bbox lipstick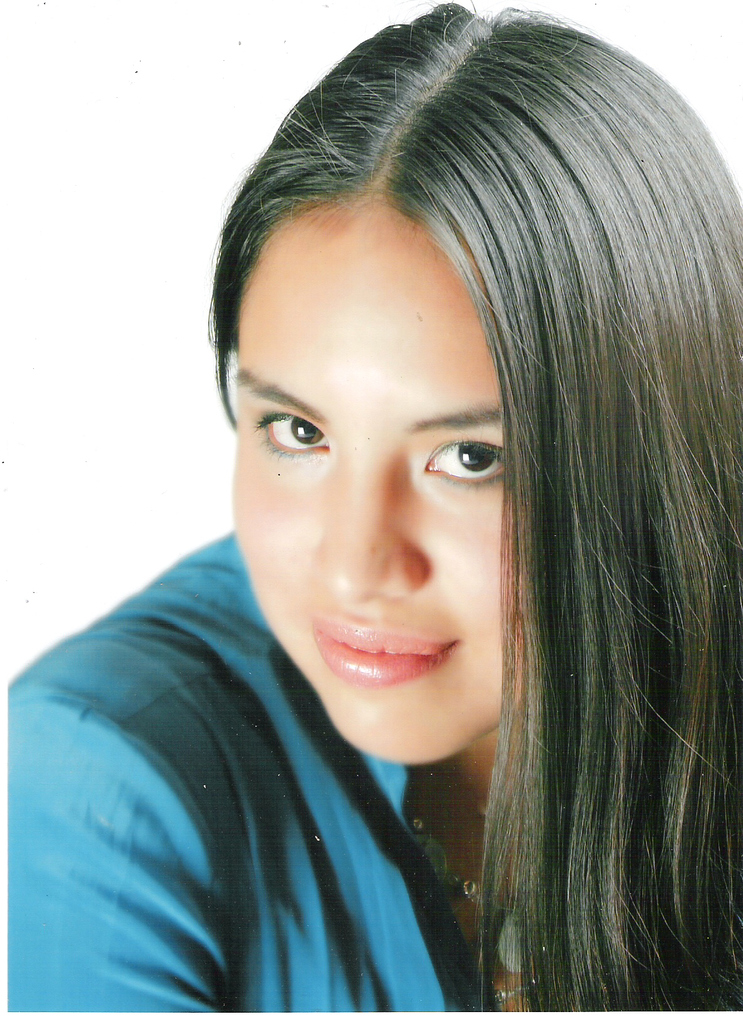
{"left": 310, "top": 616, "right": 456, "bottom": 686}
